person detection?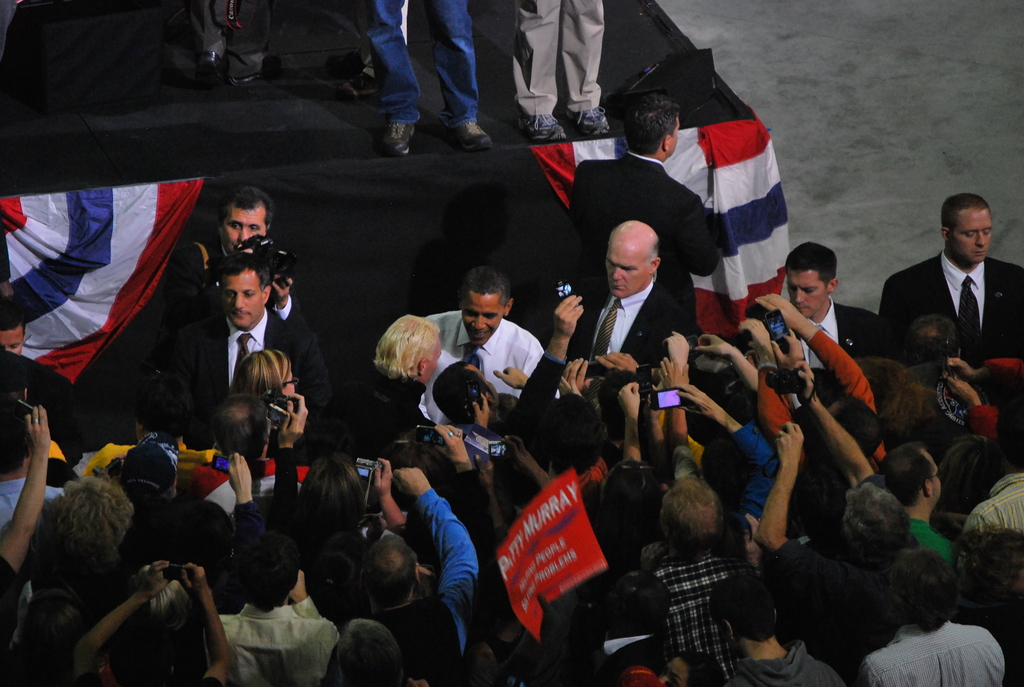
bbox=(202, 185, 282, 272)
